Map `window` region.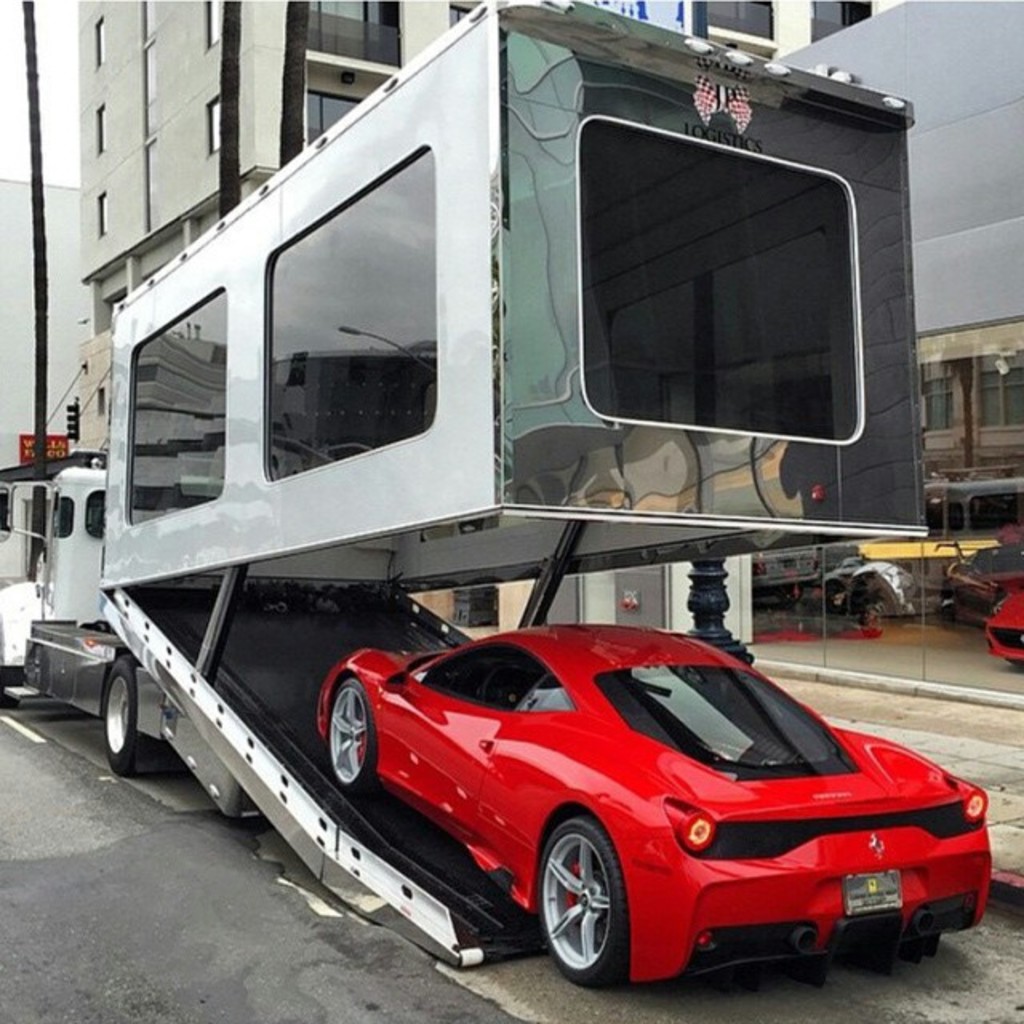
Mapped to 406/651/536/706.
